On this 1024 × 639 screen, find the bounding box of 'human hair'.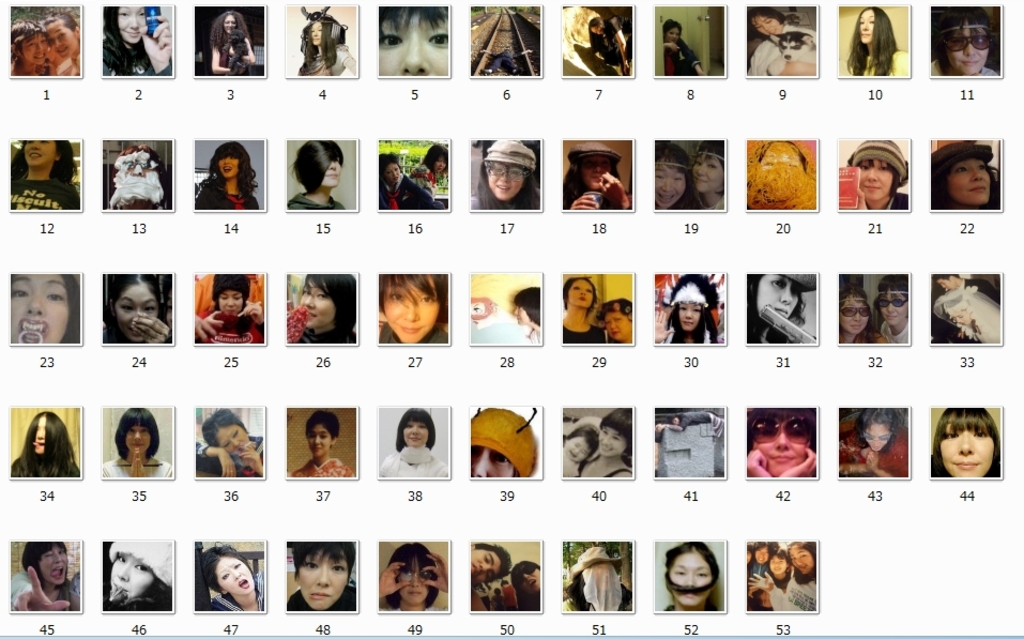
Bounding box: bbox=(474, 161, 537, 211).
